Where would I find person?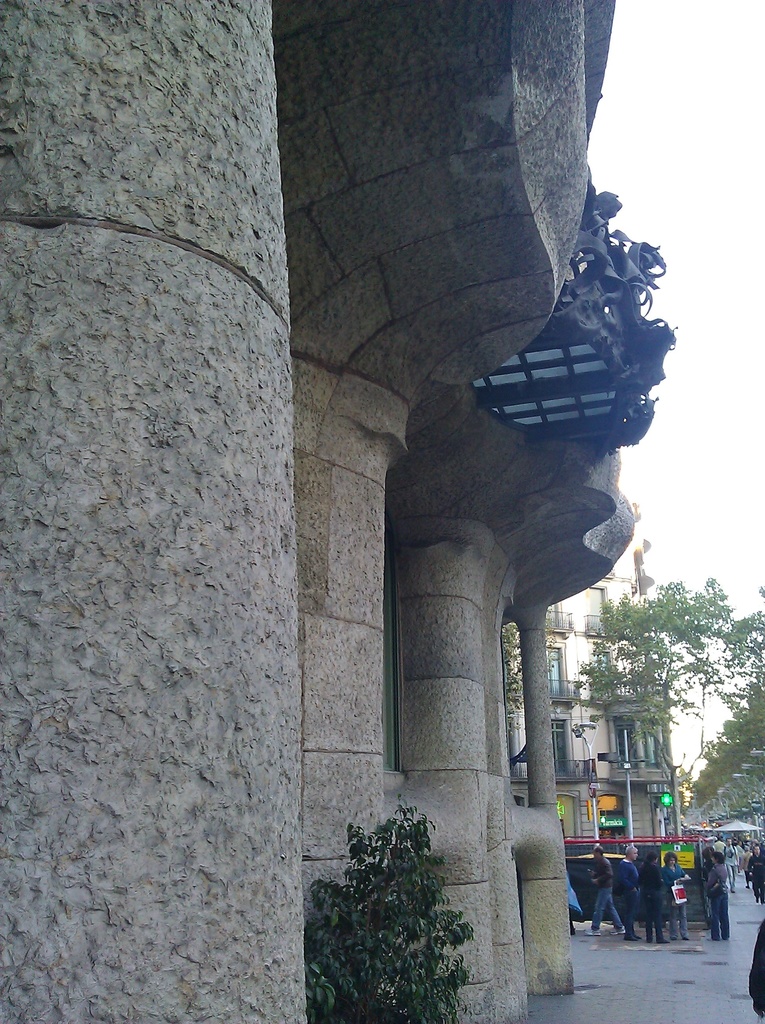
At <bbox>581, 843, 625, 936</bbox>.
